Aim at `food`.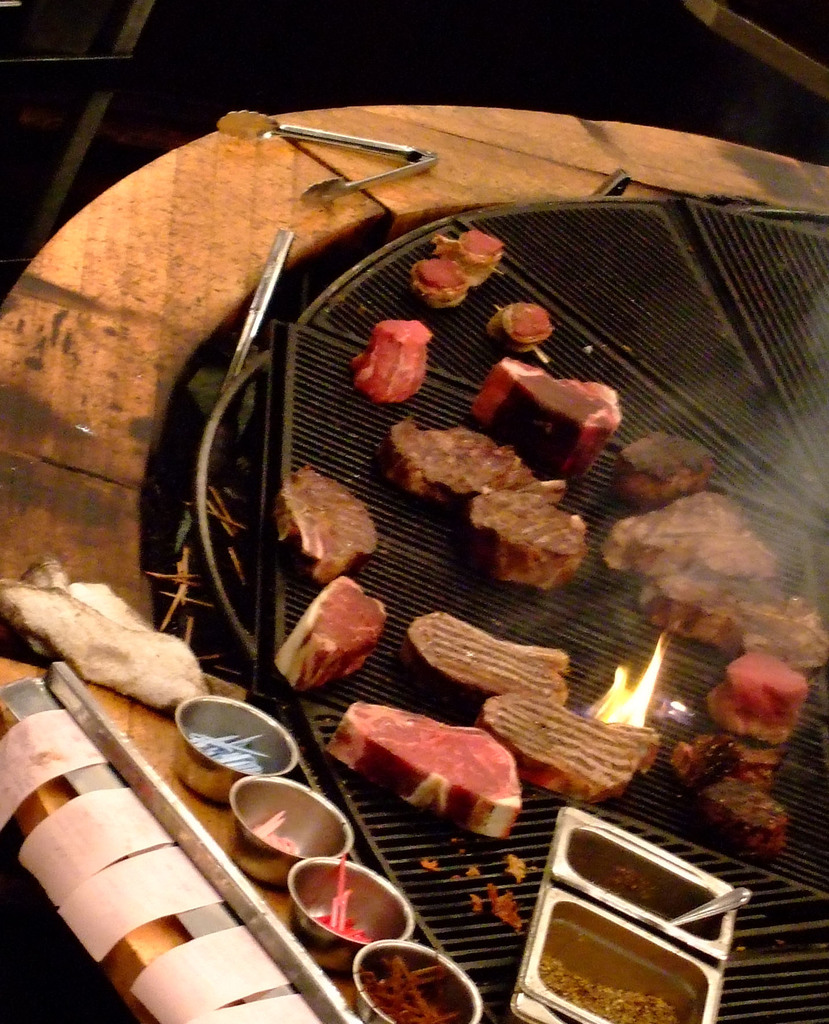
Aimed at pyautogui.locateOnScreen(391, 420, 522, 501).
